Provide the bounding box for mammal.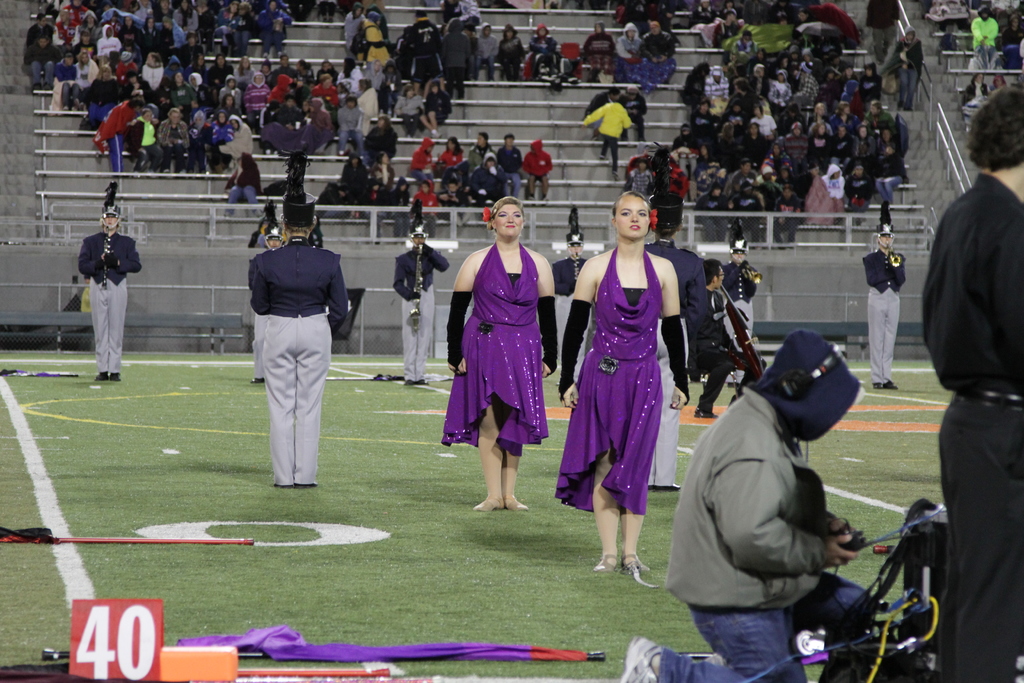
left=696, top=142, right=726, bottom=181.
